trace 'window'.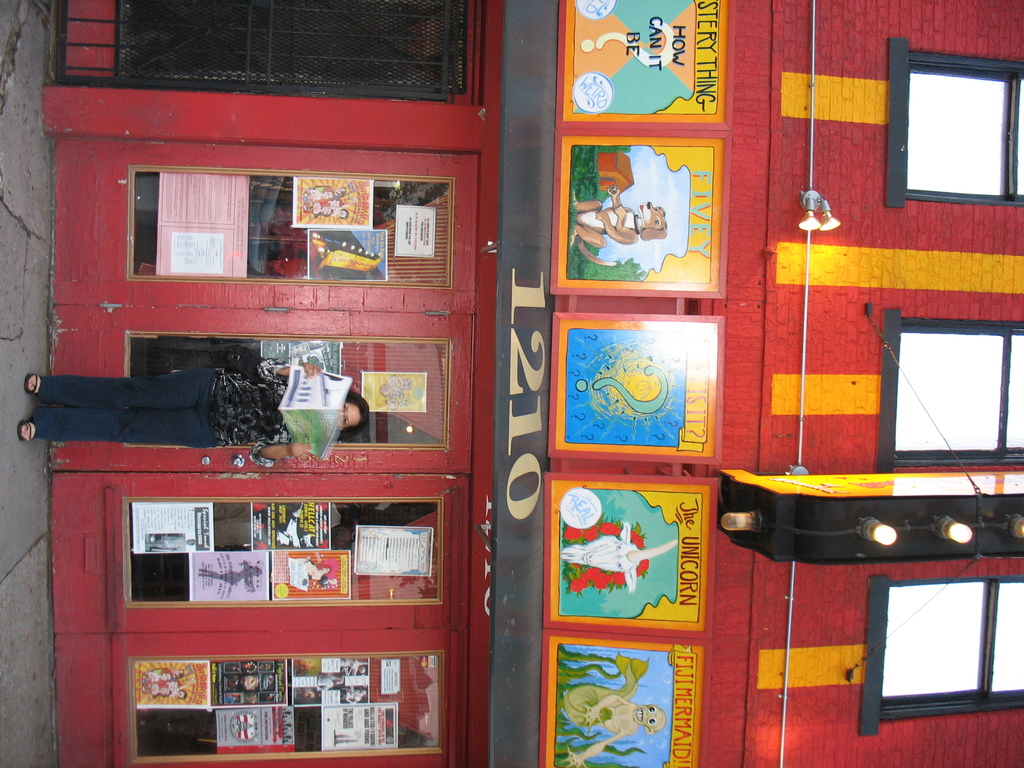
Traced to locate(856, 572, 1023, 739).
